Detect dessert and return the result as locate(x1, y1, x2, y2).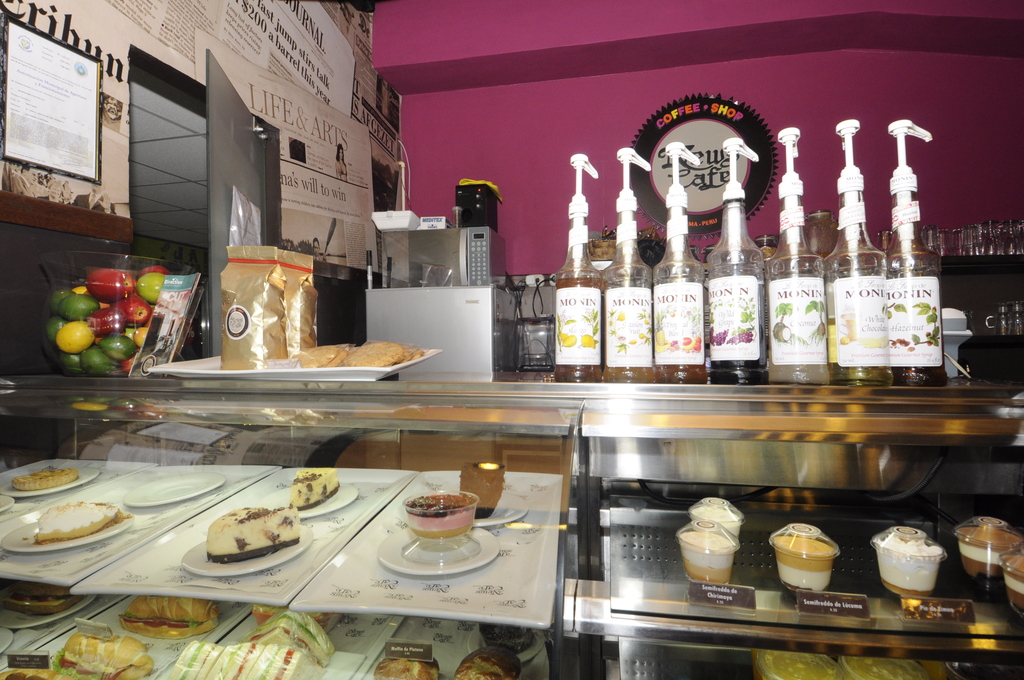
locate(116, 597, 221, 649).
